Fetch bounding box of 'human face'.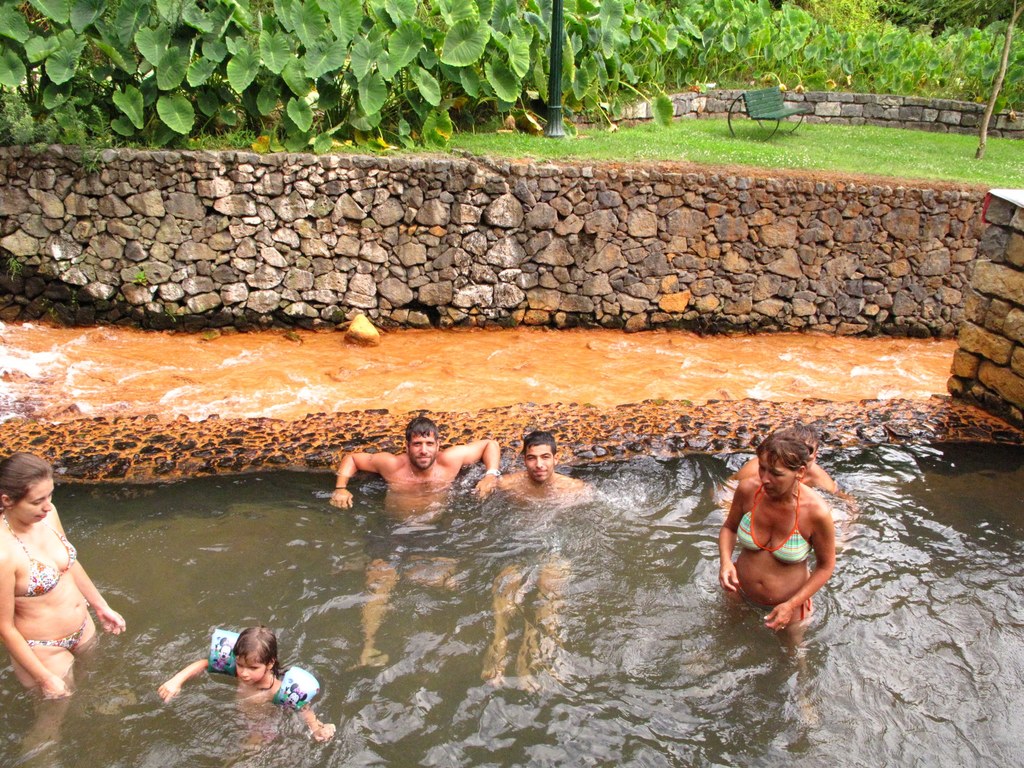
Bbox: (12,475,51,526).
